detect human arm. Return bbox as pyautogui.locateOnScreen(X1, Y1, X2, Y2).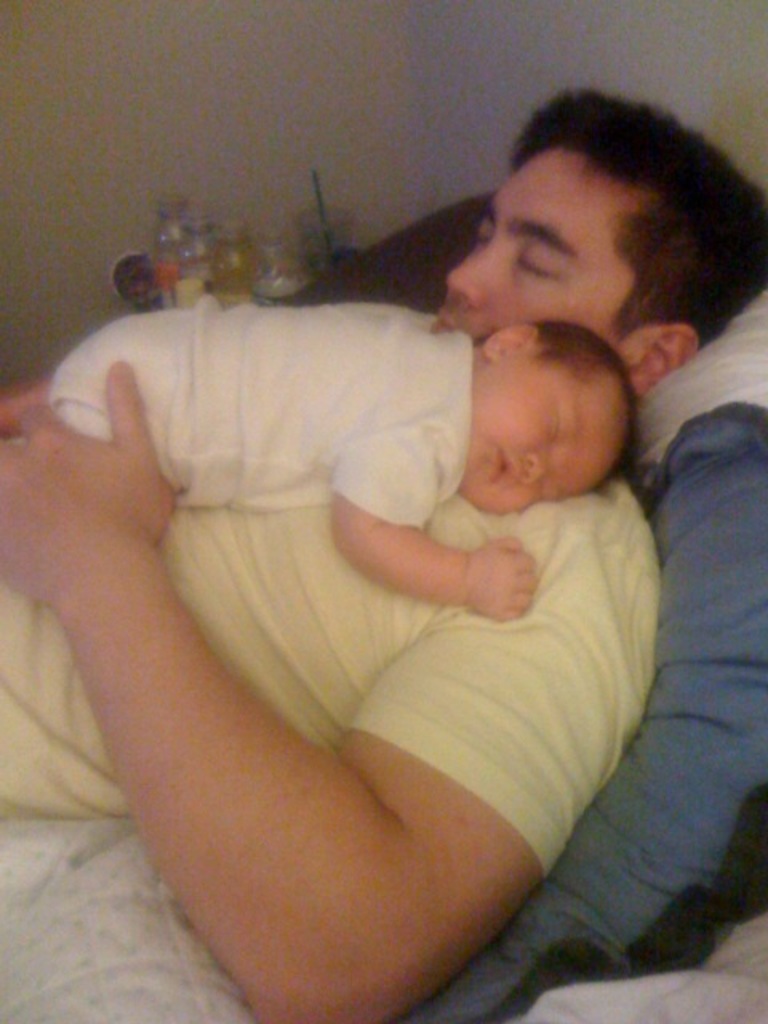
pyautogui.locateOnScreen(0, 349, 682, 1022).
